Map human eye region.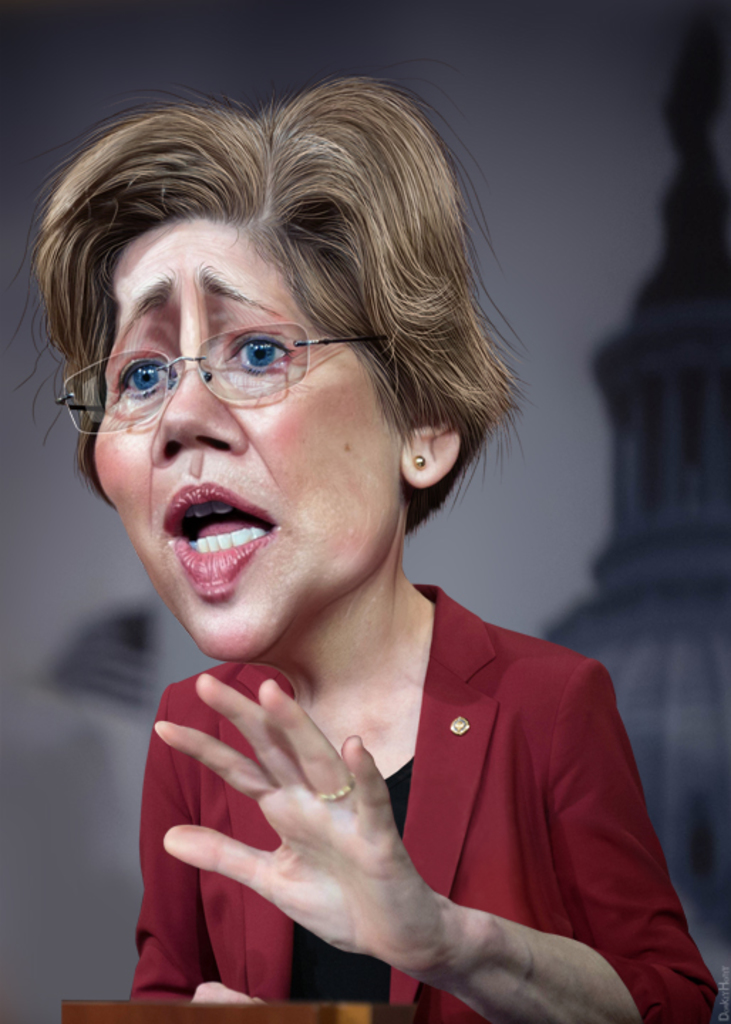
Mapped to (x1=223, y1=326, x2=296, y2=375).
